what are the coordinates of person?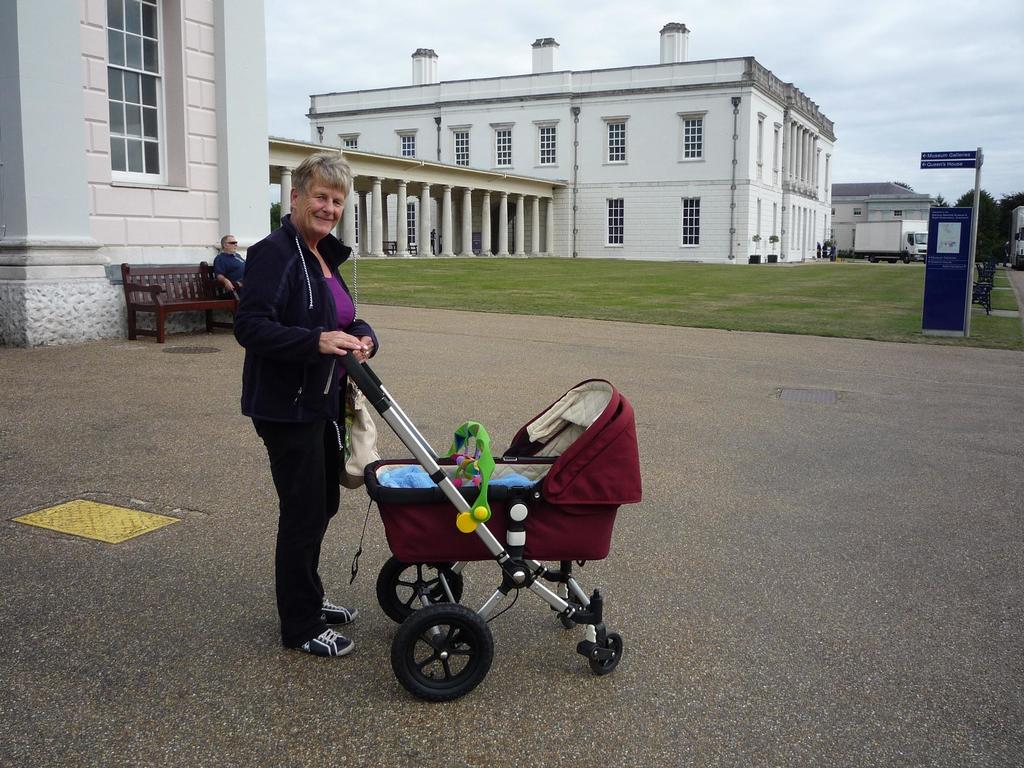
box(208, 230, 244, 308).
